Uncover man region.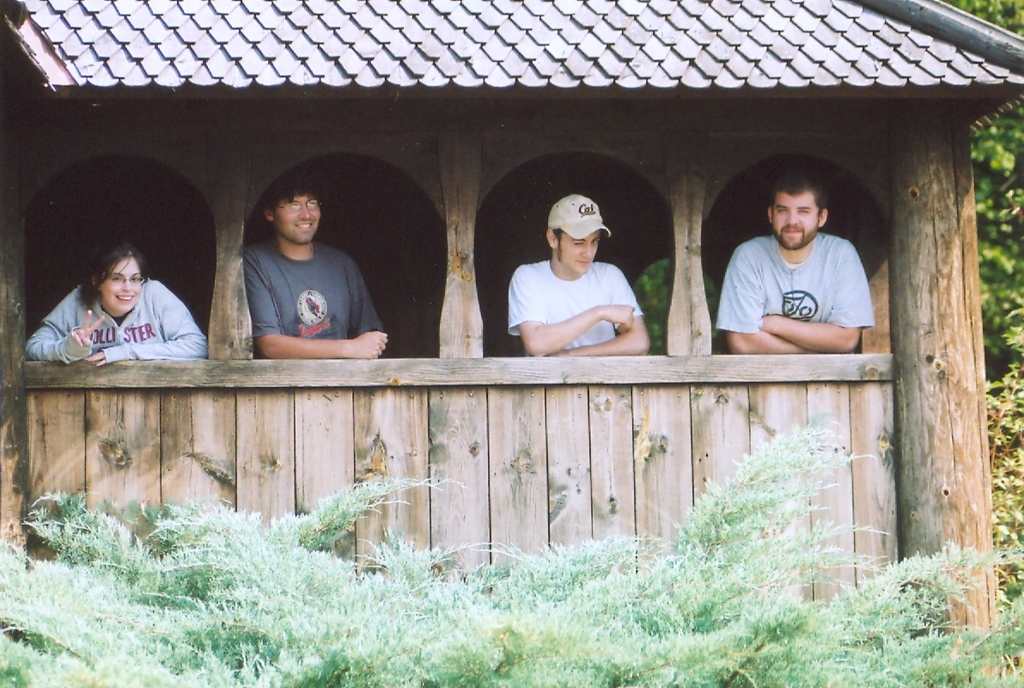
Uncovered: (left=711, top=173, right=873, bottom=349).
